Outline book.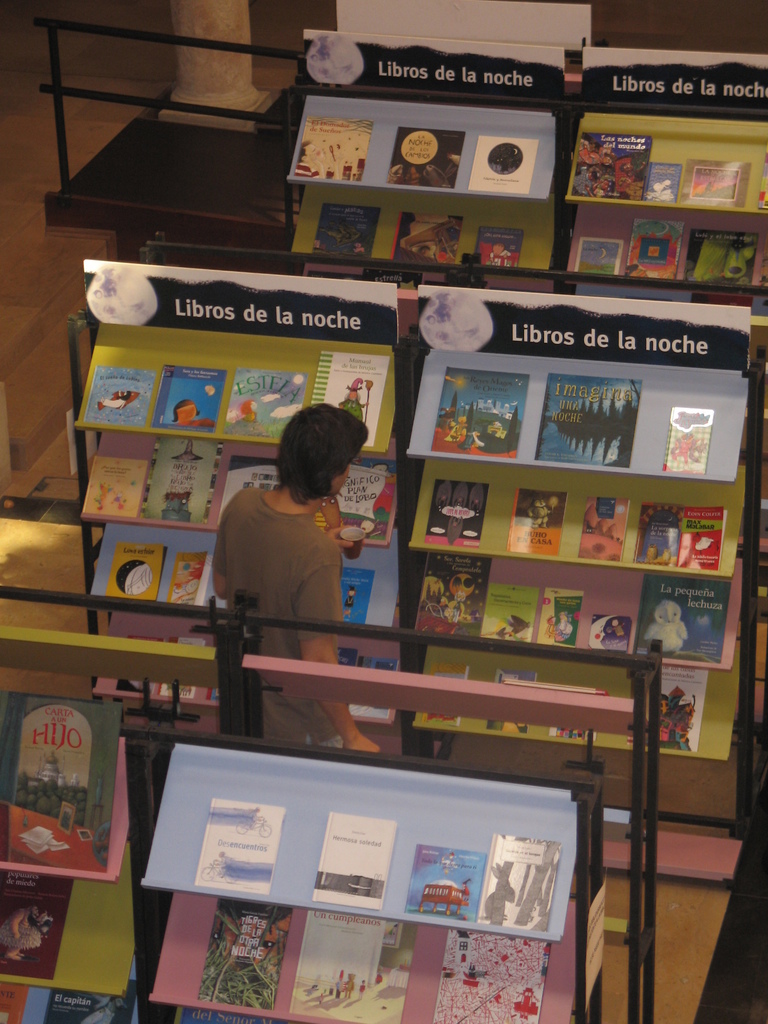
Outline: x1=471, y1=134, x2=541, y2=193.
